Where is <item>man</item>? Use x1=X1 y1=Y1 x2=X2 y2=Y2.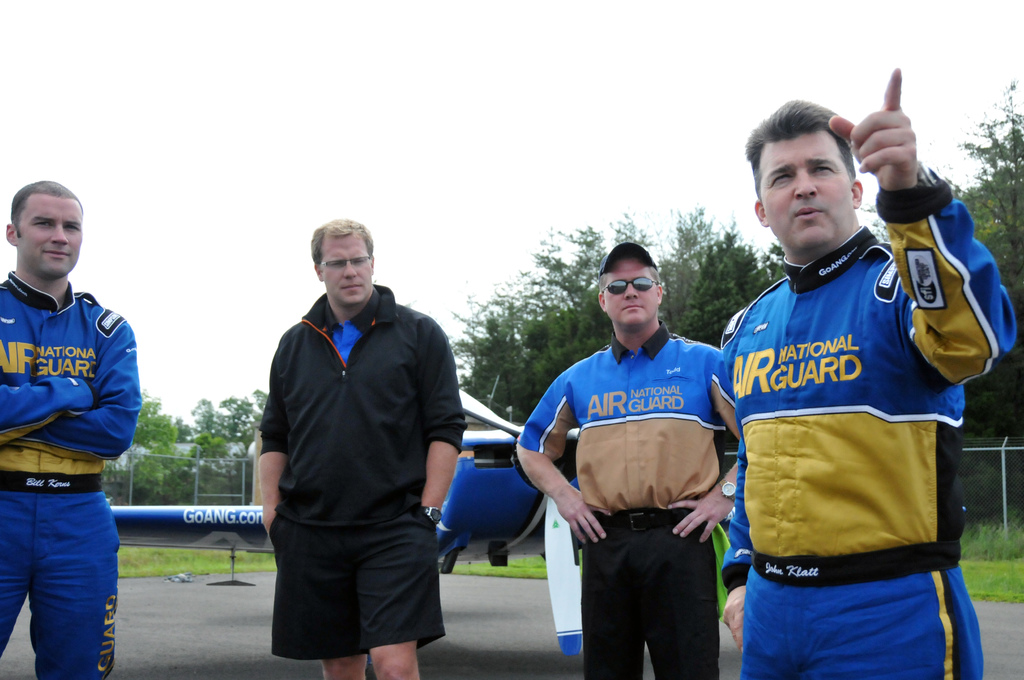
x1=0 y1=175 x2=145 y2=679.
